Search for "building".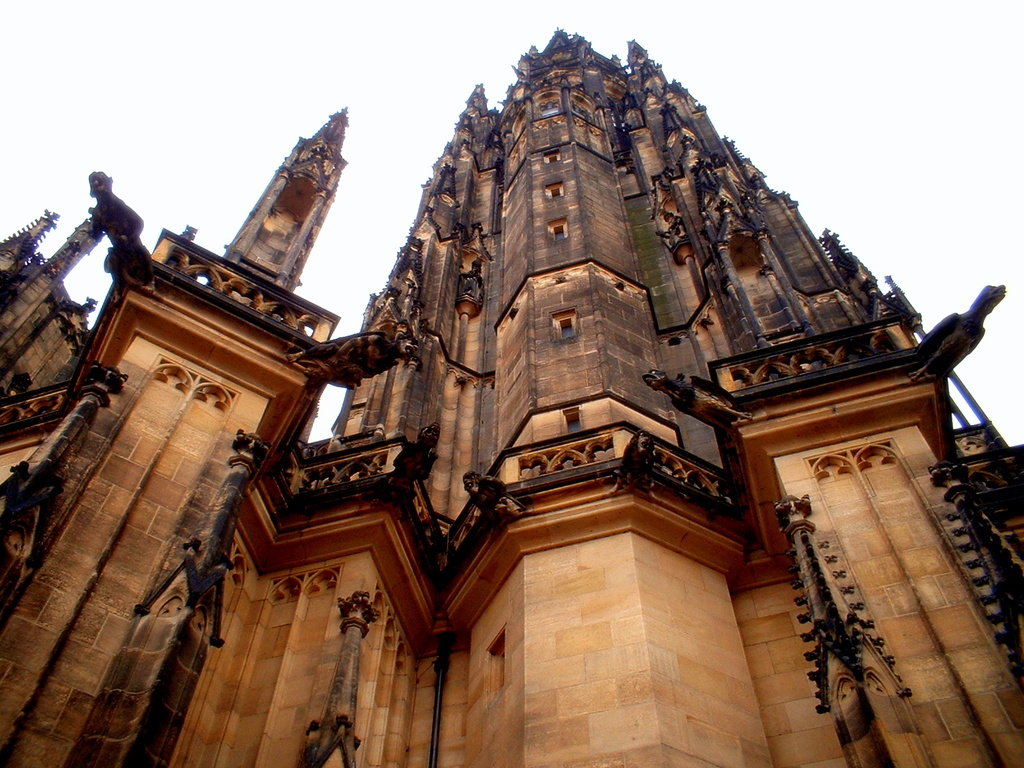
Found at detection(0, 22, 1023, 766).
